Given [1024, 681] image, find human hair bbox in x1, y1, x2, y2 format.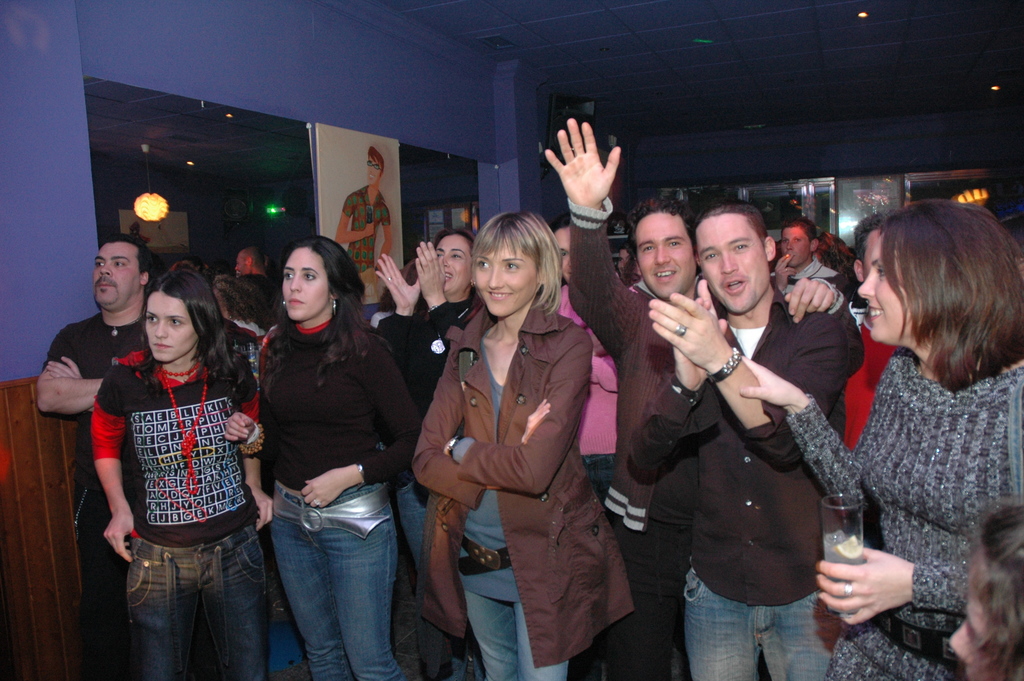
627, 192, 696, 270.
